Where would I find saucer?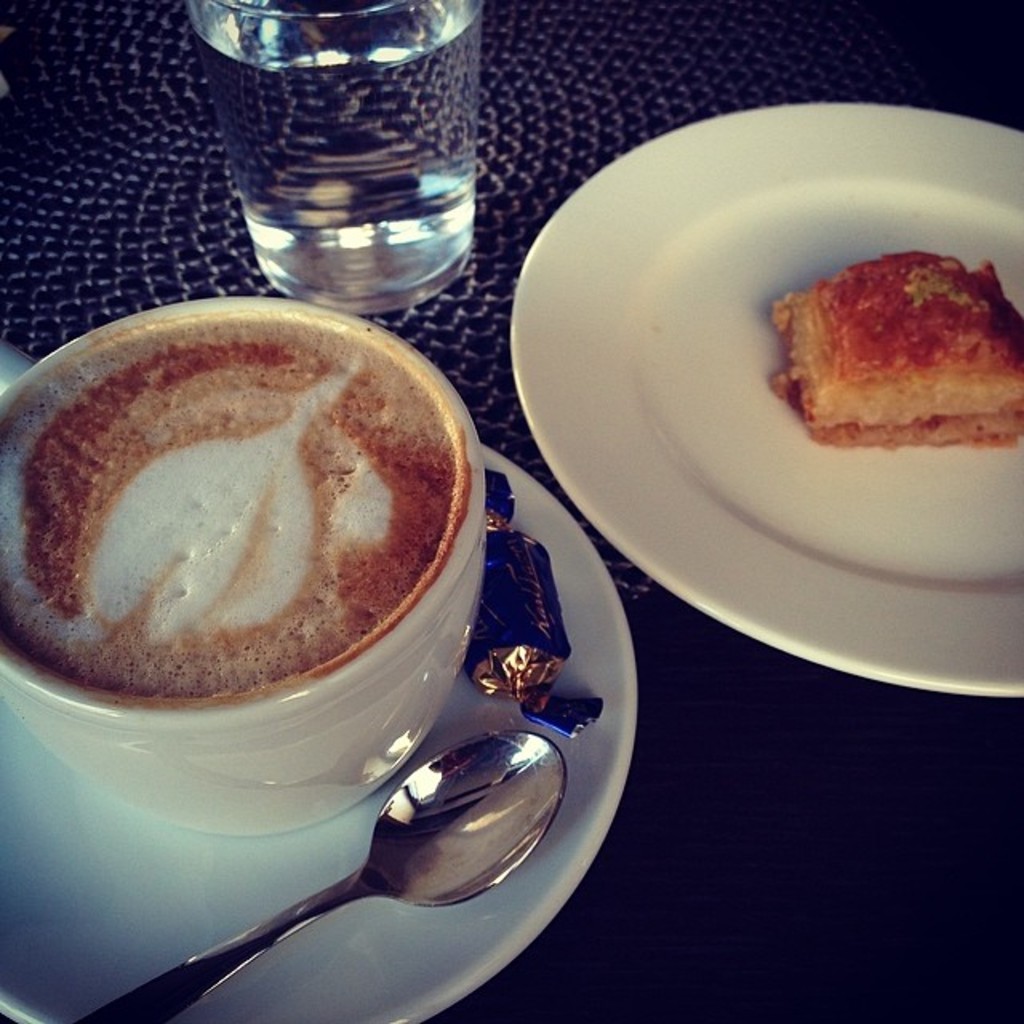
At 0:442:637:1022.
